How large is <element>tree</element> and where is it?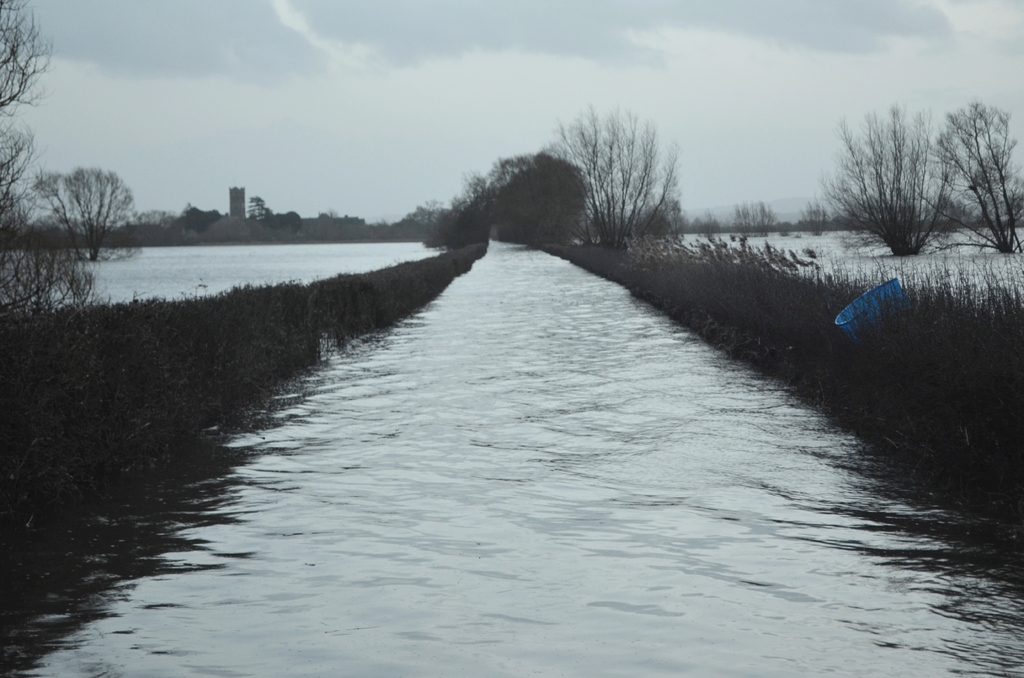
Bounding box: pyautogui.locateOnScreen(422, 141, 588, 246).
